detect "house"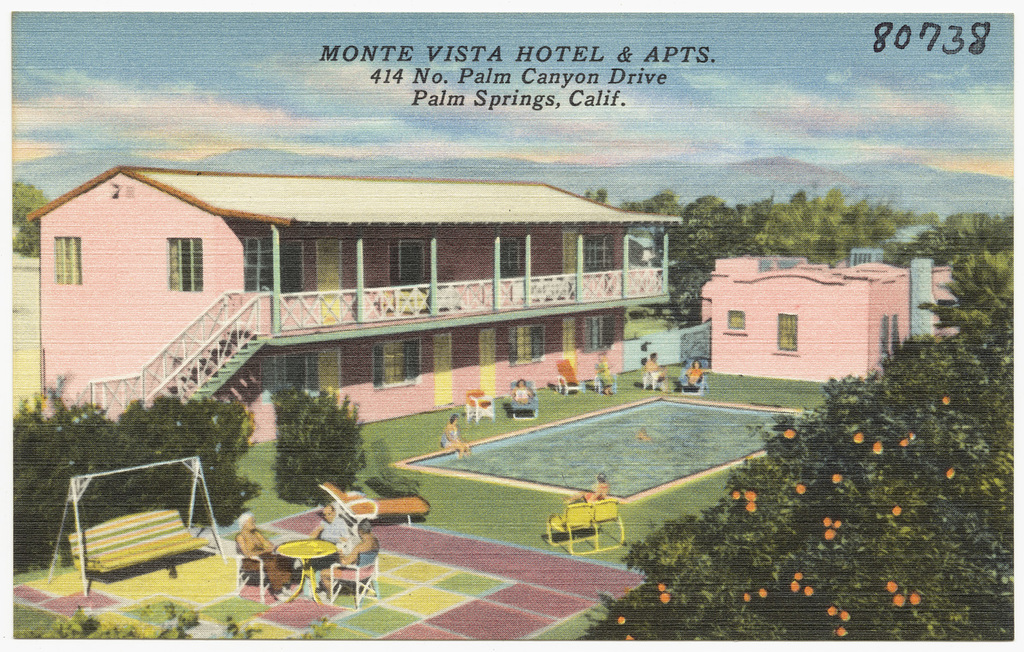
<box>47,146,621,436</box>
